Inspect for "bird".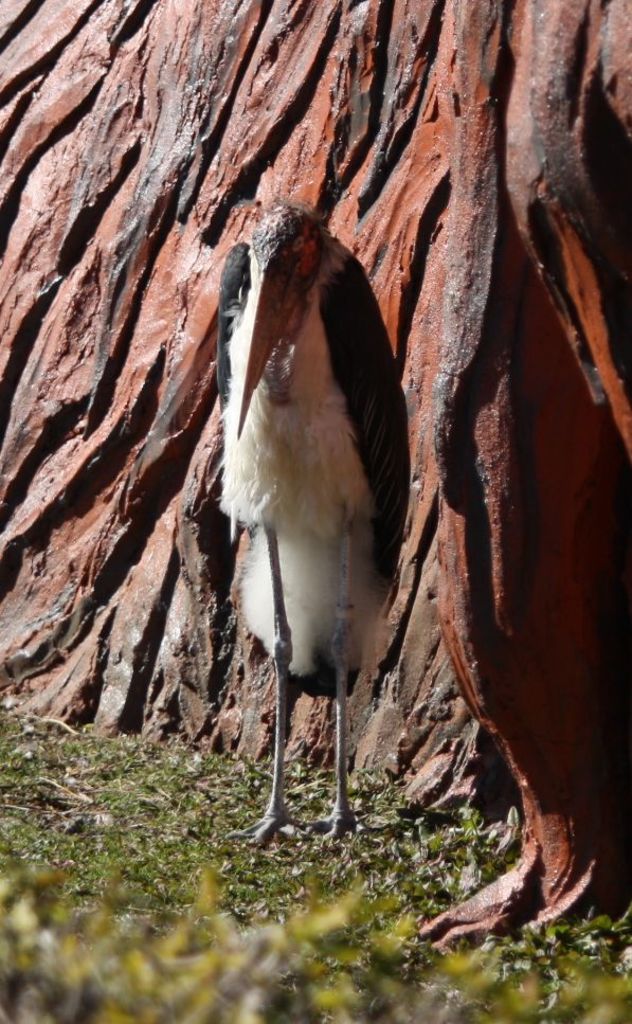
Inspection: locate(173, 199, 413, 837).
